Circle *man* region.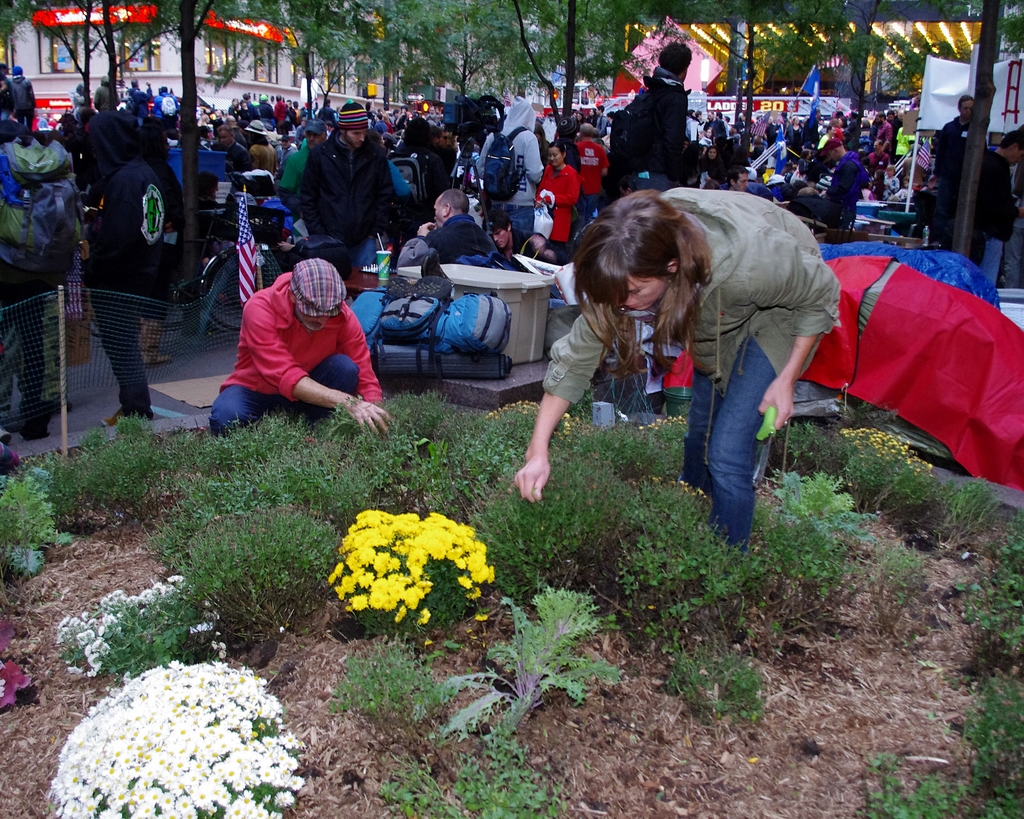
Region: locate(726, 165, 752, 192).
